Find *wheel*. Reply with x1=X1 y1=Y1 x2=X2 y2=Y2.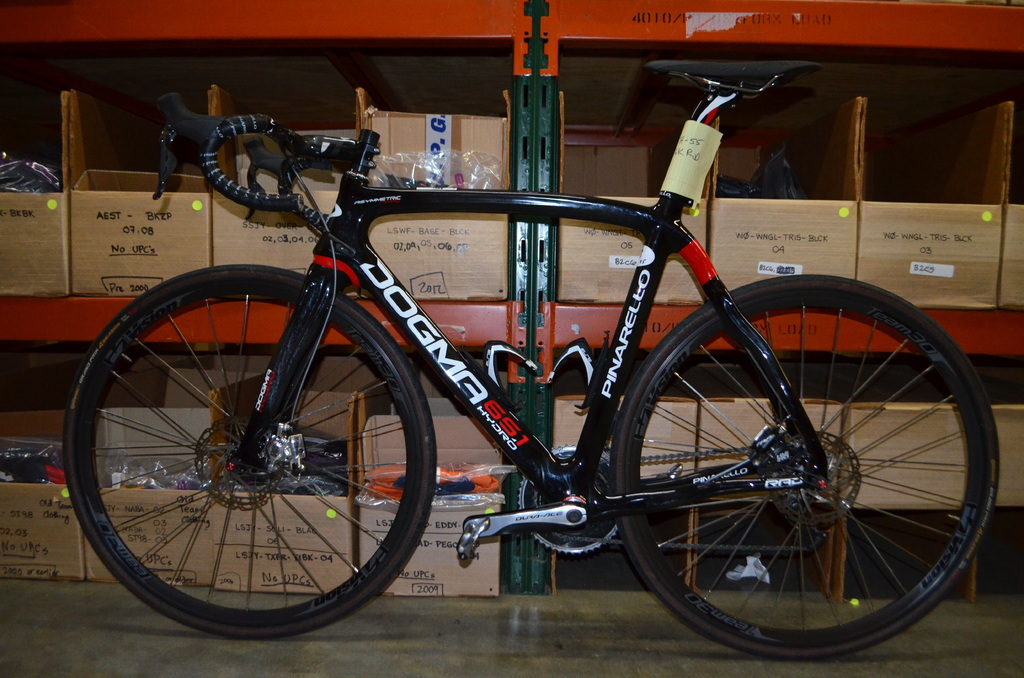
x1=67 y1=282 x2=439 y2=640.
